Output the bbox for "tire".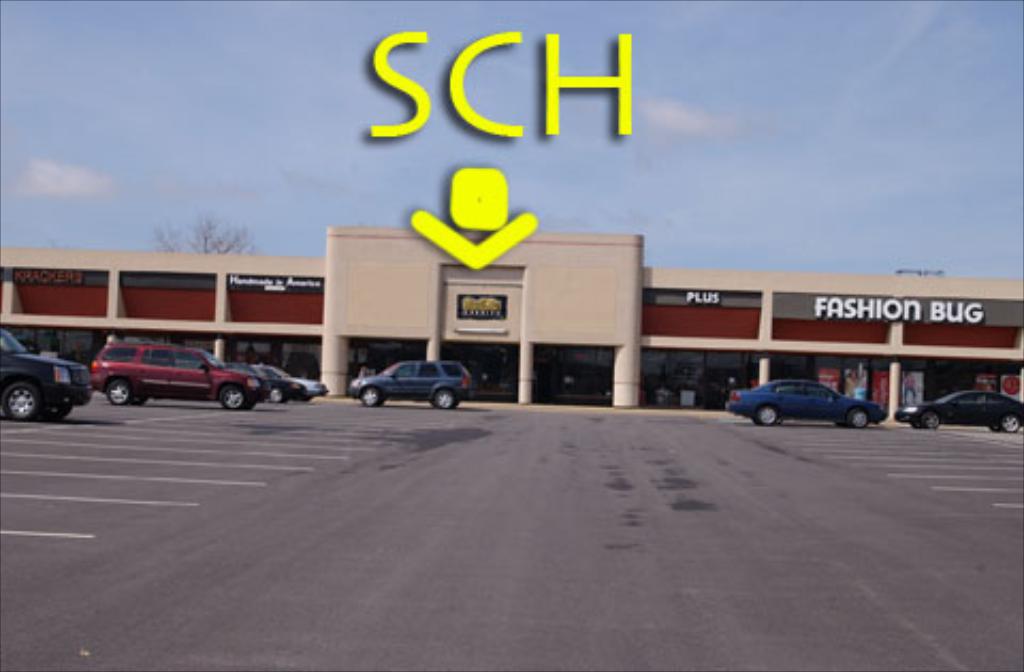
{"x1": 431, "y1": 384, "x2": 452, "y2": 416}.
